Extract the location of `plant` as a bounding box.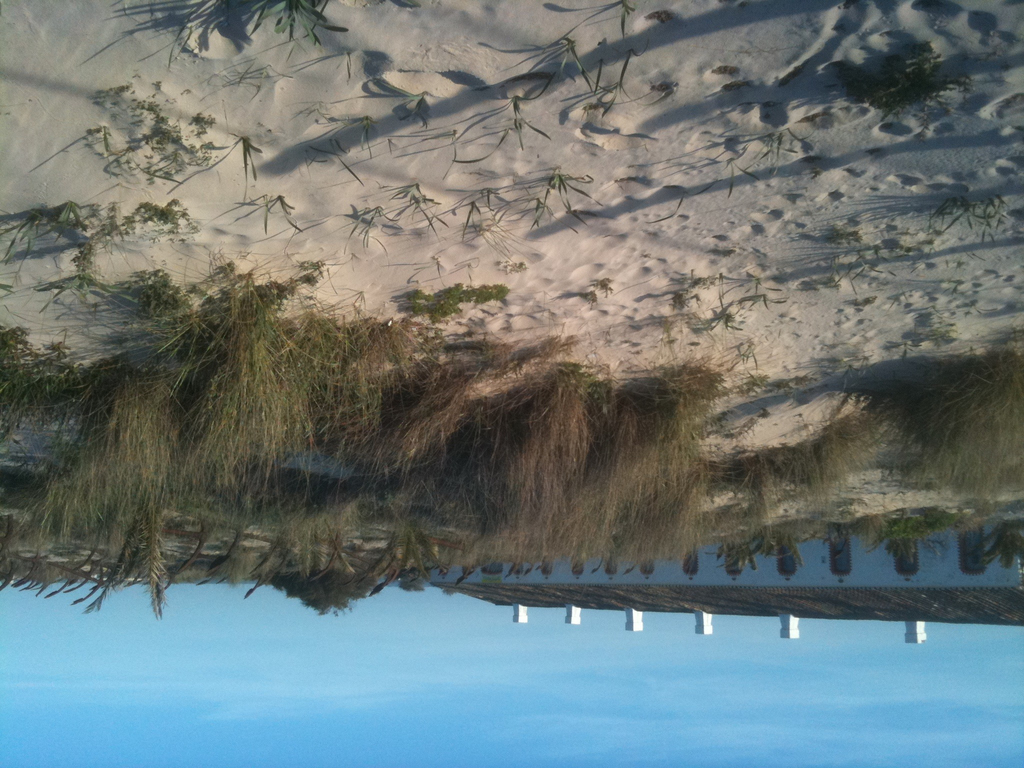
[left=399, top=87, right=431, bottom=129].
